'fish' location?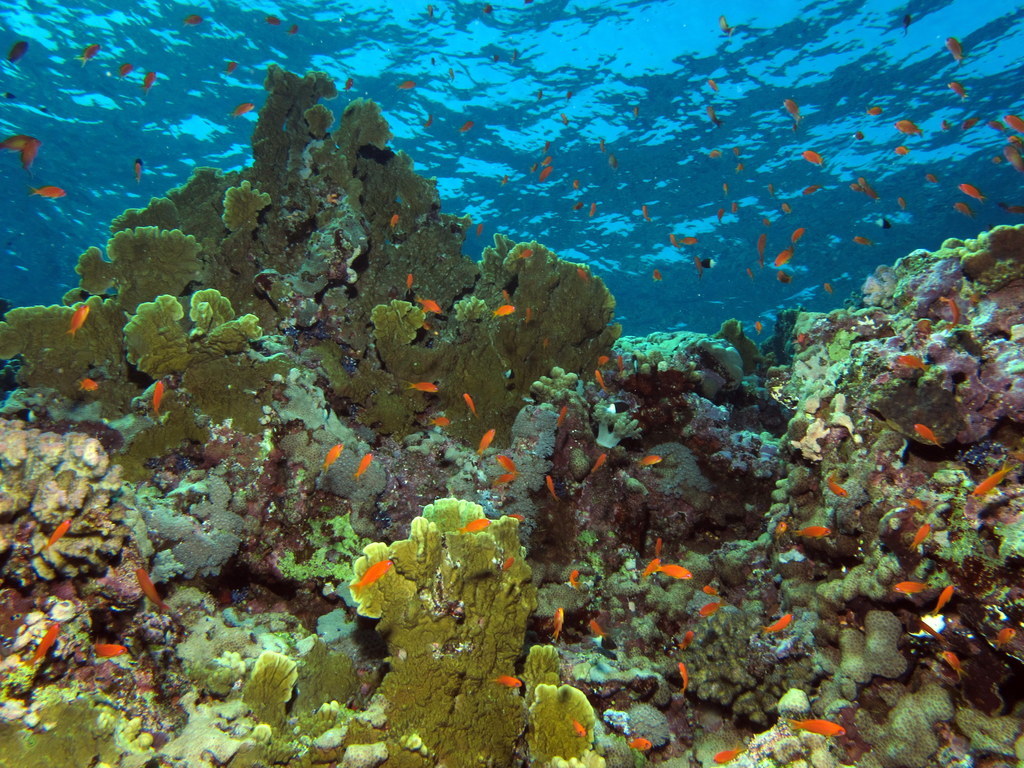
crop(503, 556, 514, 572)
